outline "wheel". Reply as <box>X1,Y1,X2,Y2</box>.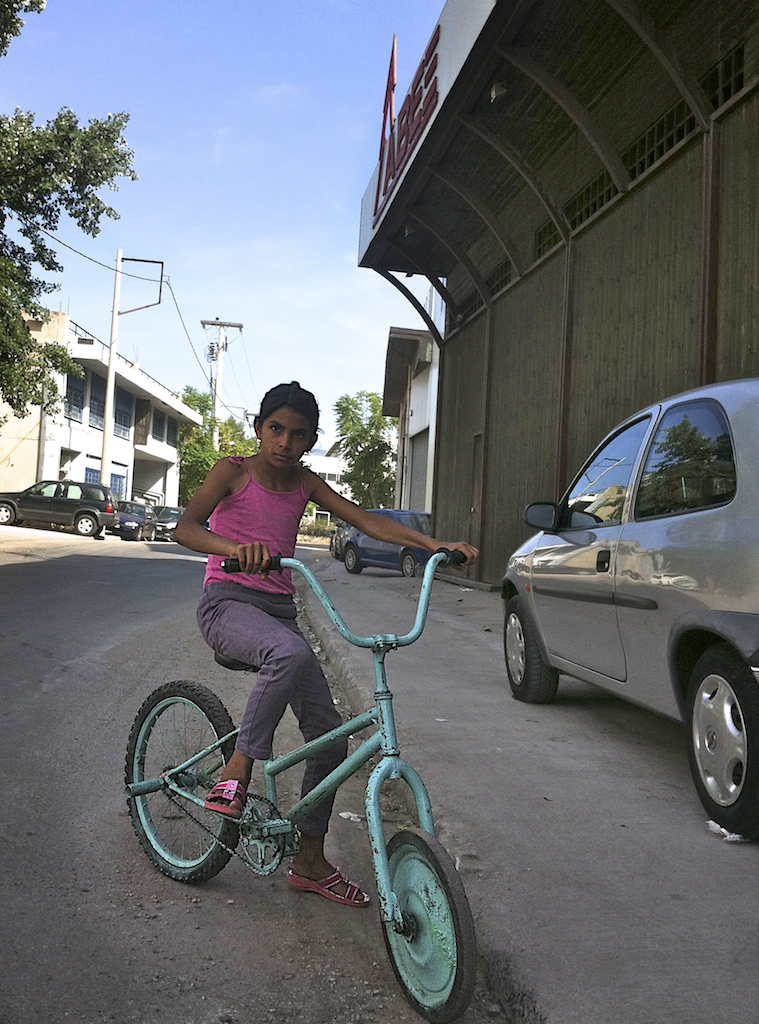
<box>369,830,472,1007</box>.
